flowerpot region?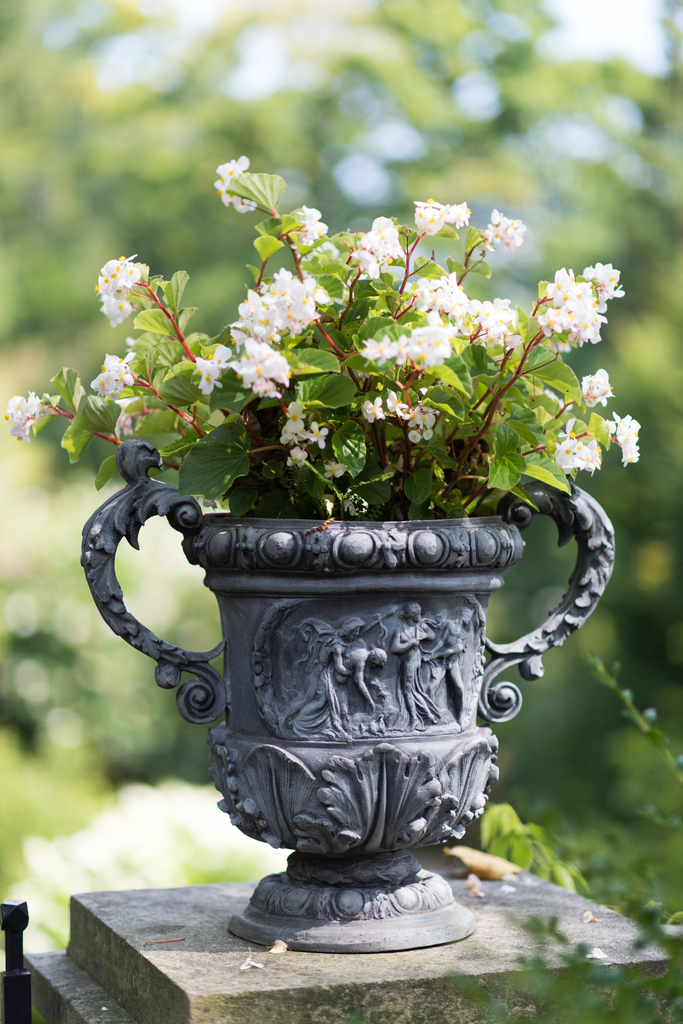
locate(80, 436, 612, 952)
